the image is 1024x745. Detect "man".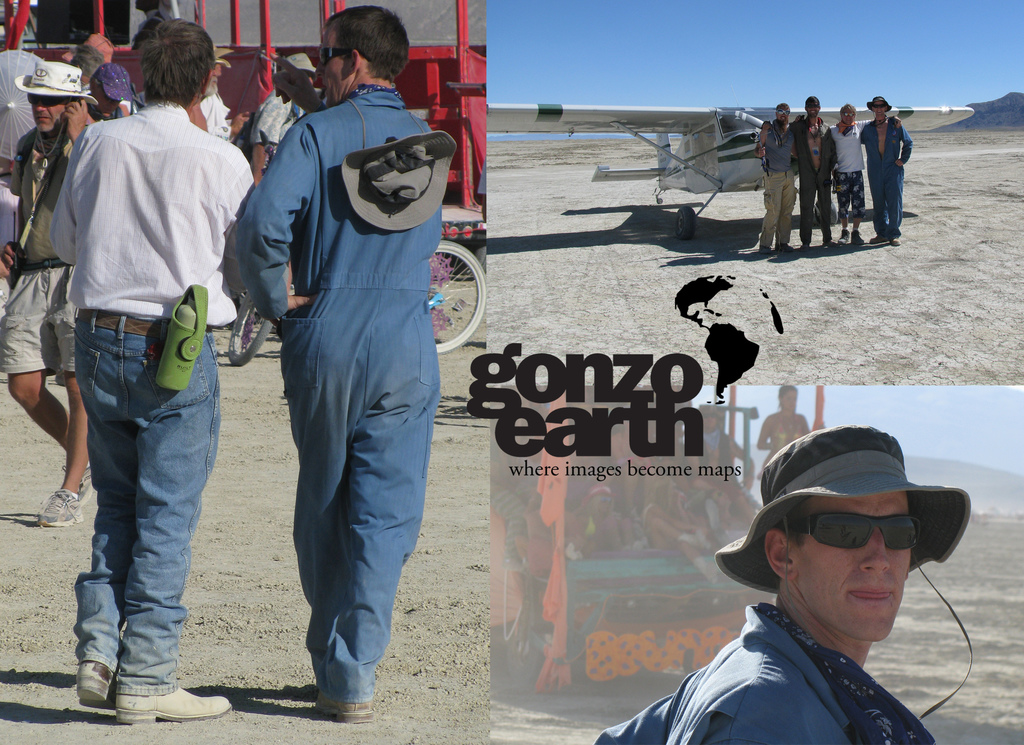
Detection: (751,102,796,256).
